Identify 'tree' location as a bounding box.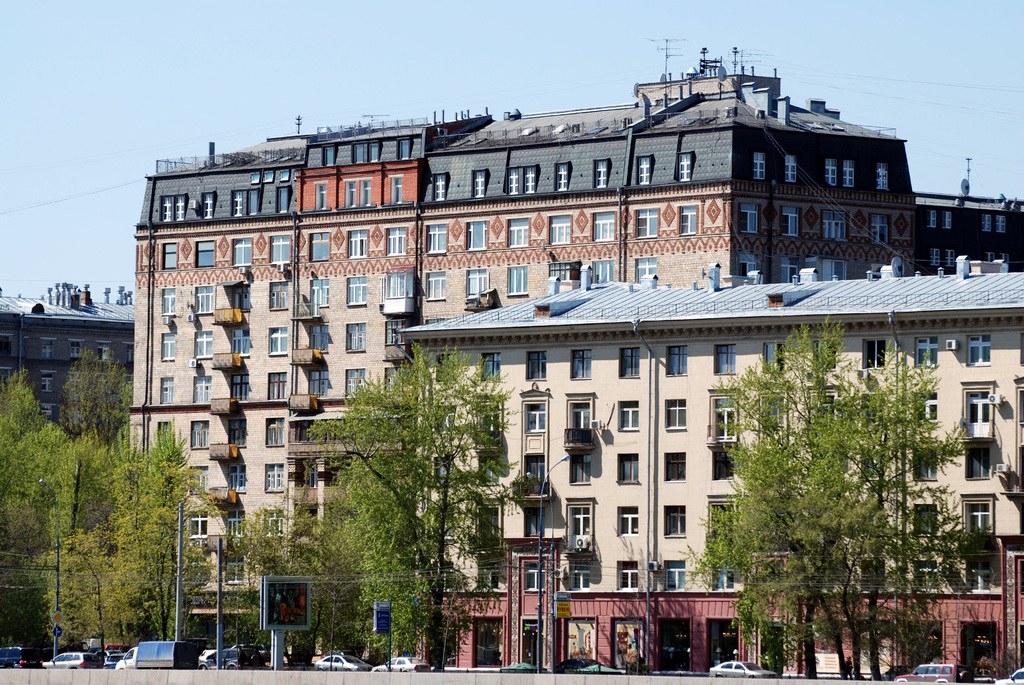
{"left": 0, "top": 366, "right": 41, "bottom": 458}.
